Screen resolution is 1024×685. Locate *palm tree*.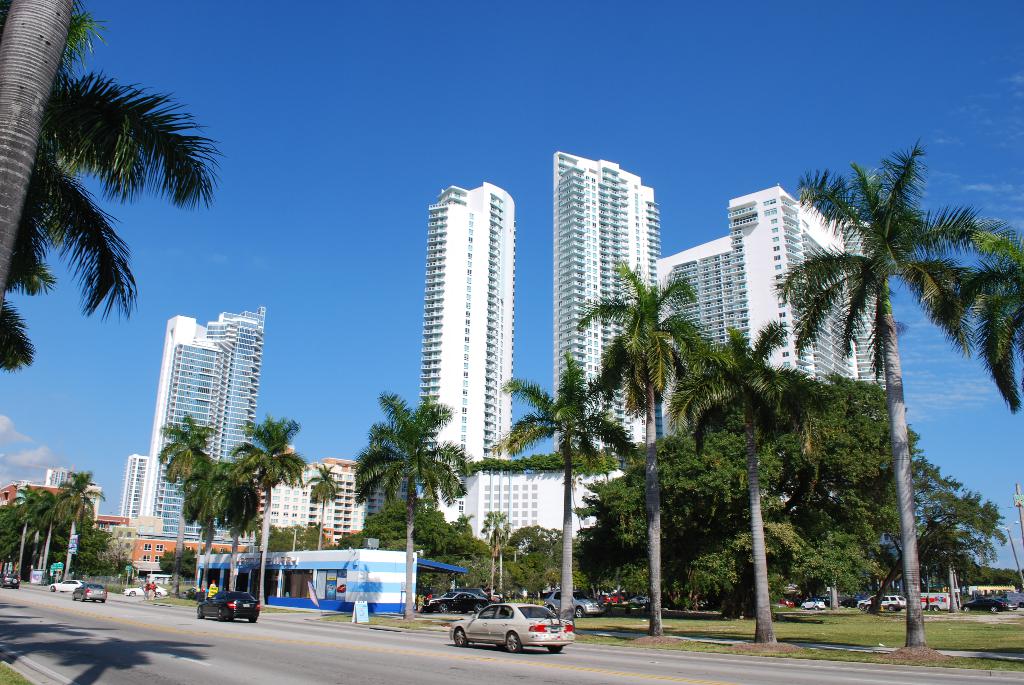
[x1=344, y1=386, x2=476, y2=618].
